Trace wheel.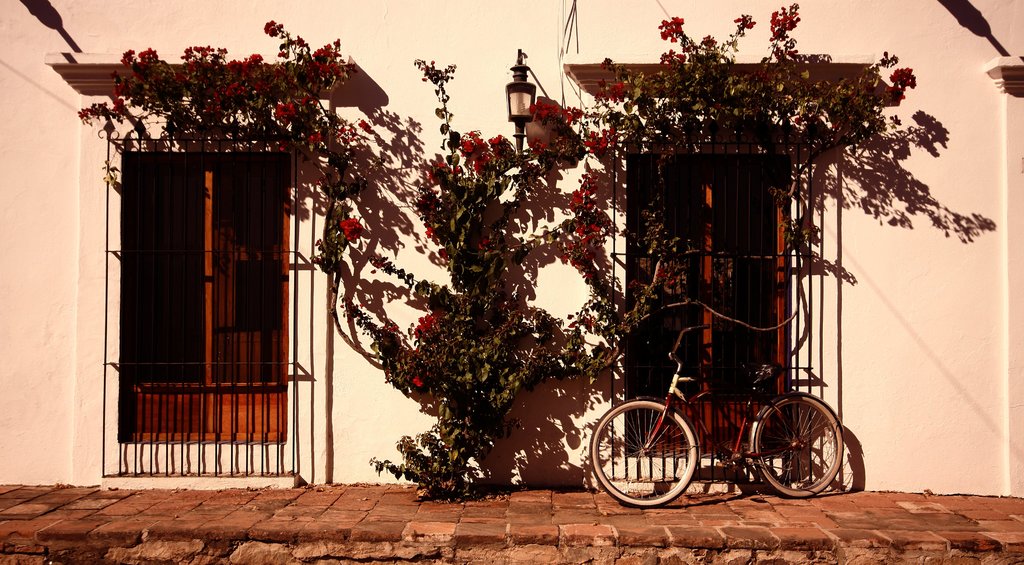
Traced to {"left": 591, "top": 398, "right": 696, "bottom": 511}.
